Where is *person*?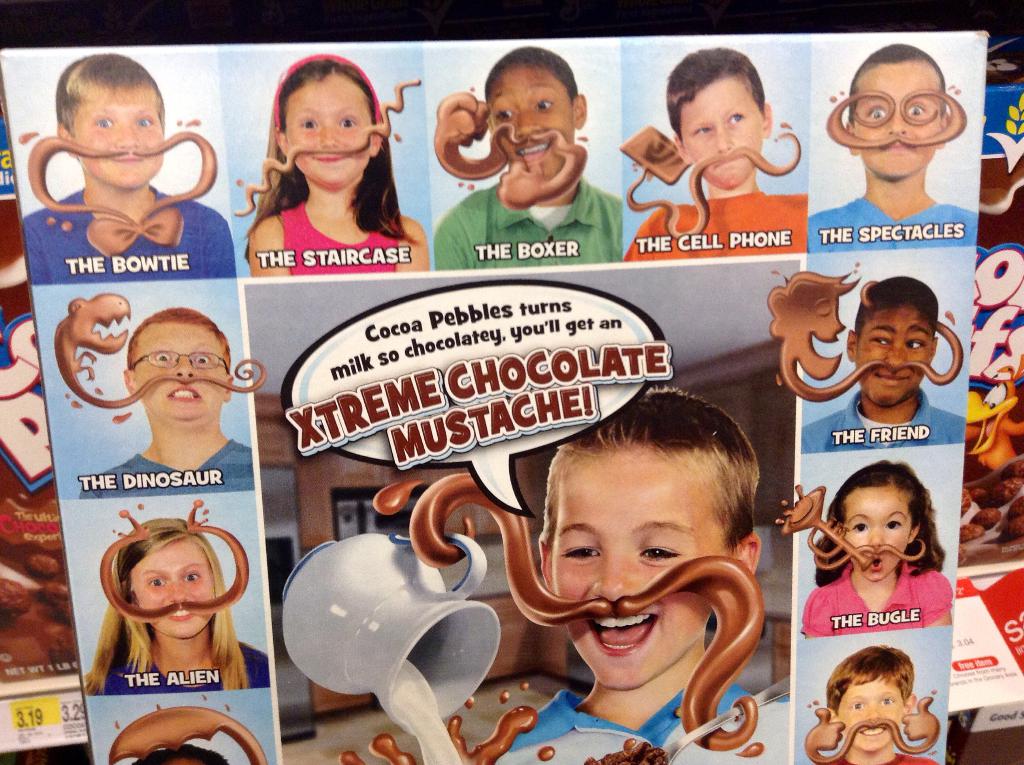
<region>436, 45, 619, 271</region>.
